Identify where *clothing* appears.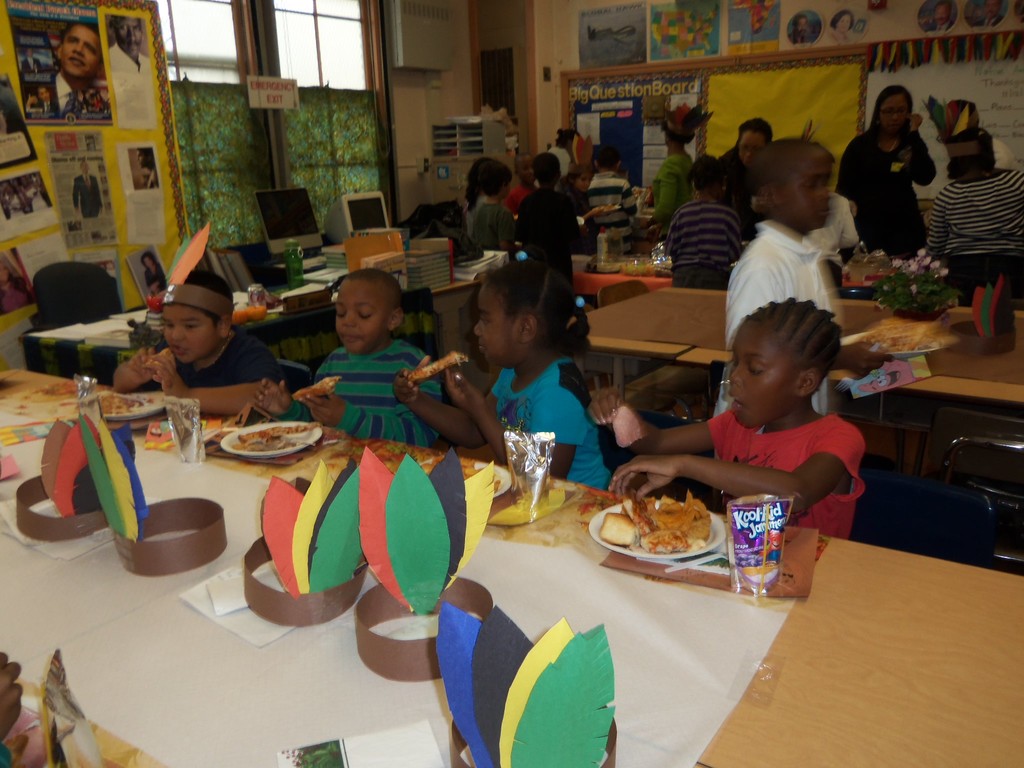
Appears at 493:355:636:490.
